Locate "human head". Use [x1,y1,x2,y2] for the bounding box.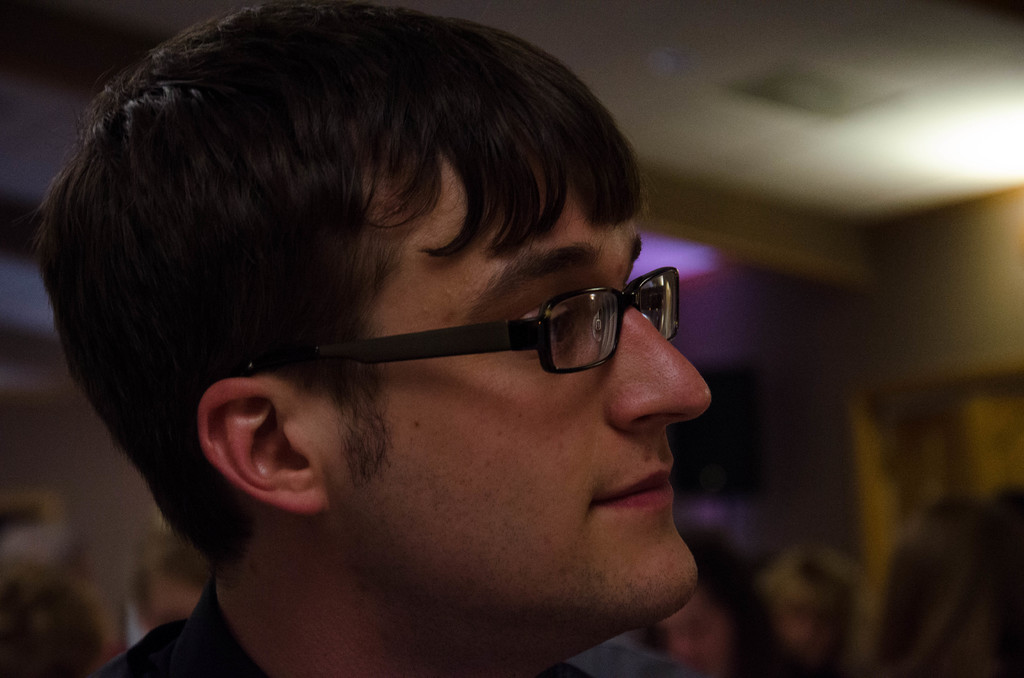
[767,545,859,656].
